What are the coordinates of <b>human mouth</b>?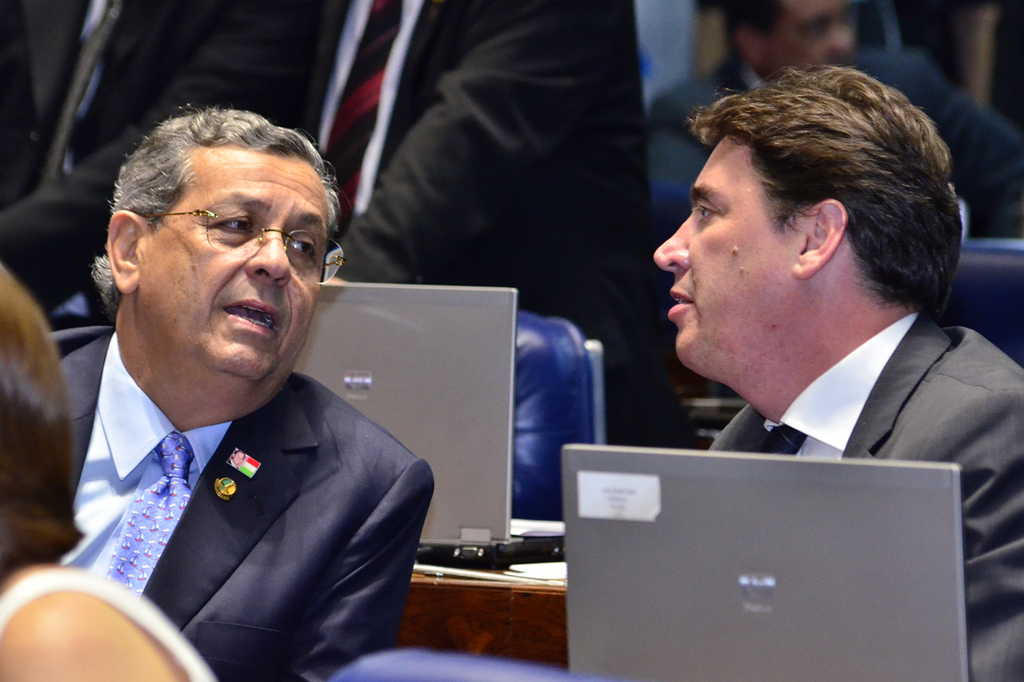
detection(665, 291, 692, 319).
